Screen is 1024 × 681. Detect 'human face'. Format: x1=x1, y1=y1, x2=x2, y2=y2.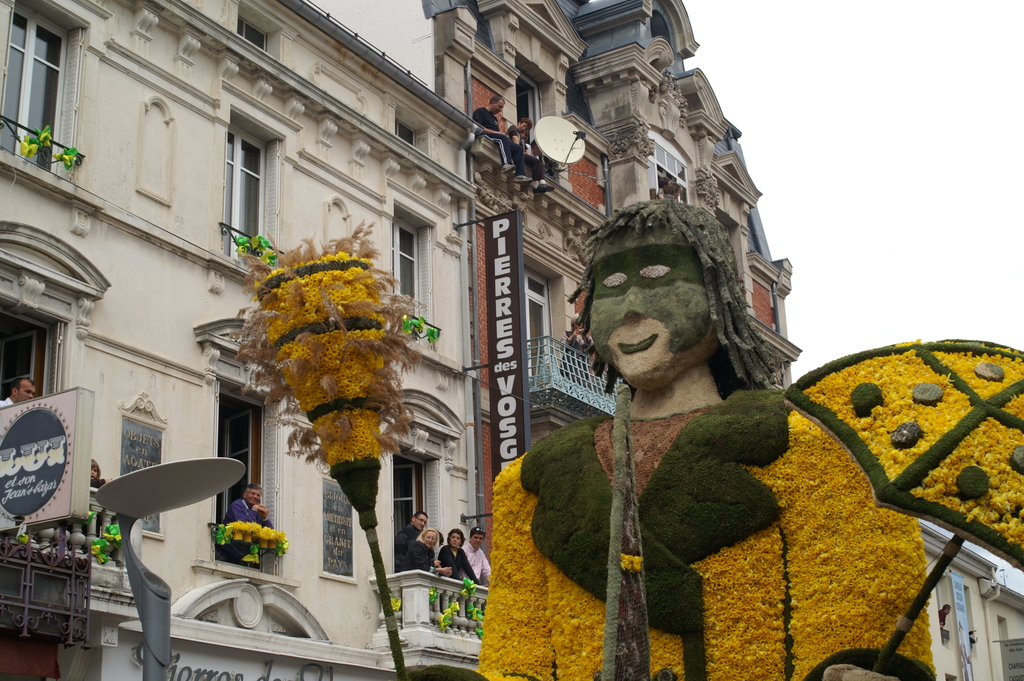
x1=246, y1=488, x2=263, y2=505.
